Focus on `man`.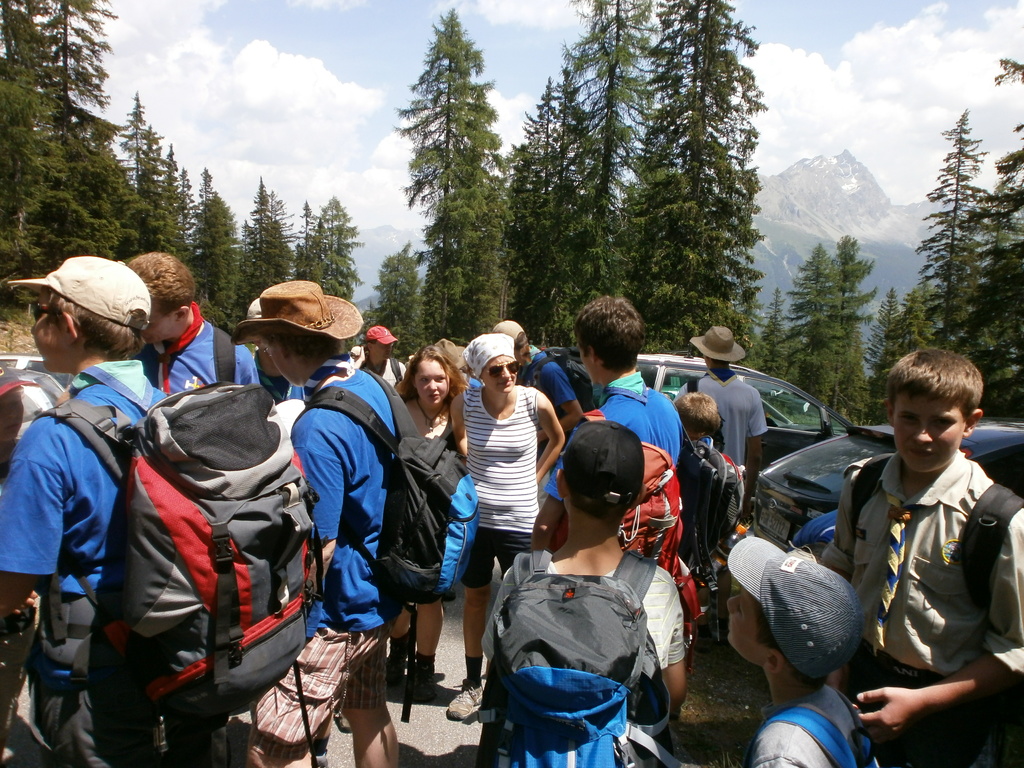
Focused at box(0, 257, 175, 767).
